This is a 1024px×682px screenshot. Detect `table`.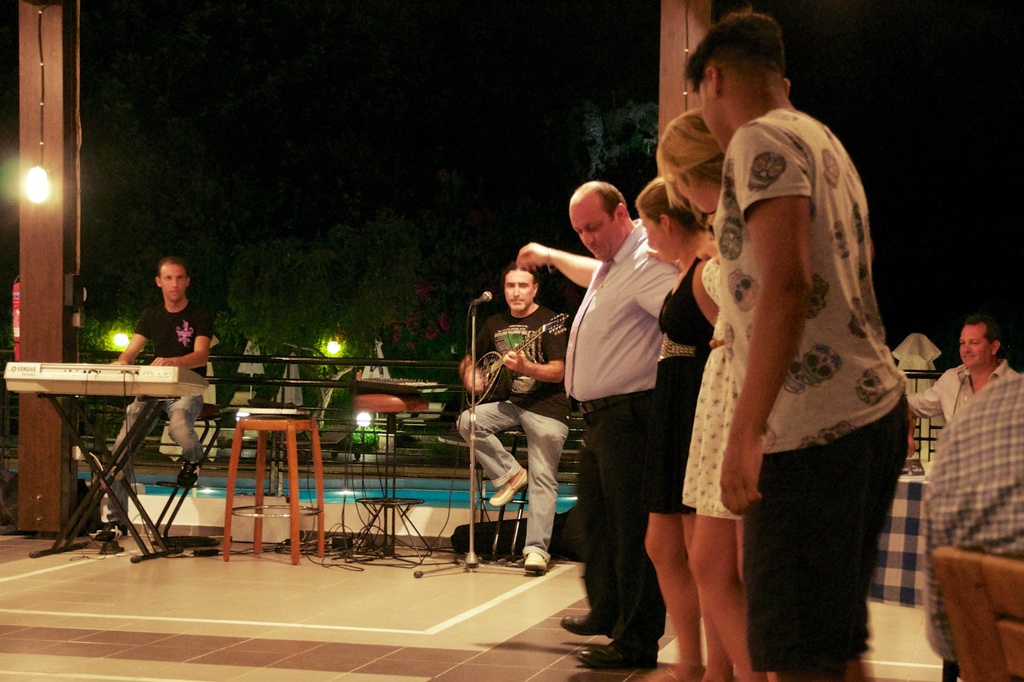
select_region(218, 411, 328, 564).
